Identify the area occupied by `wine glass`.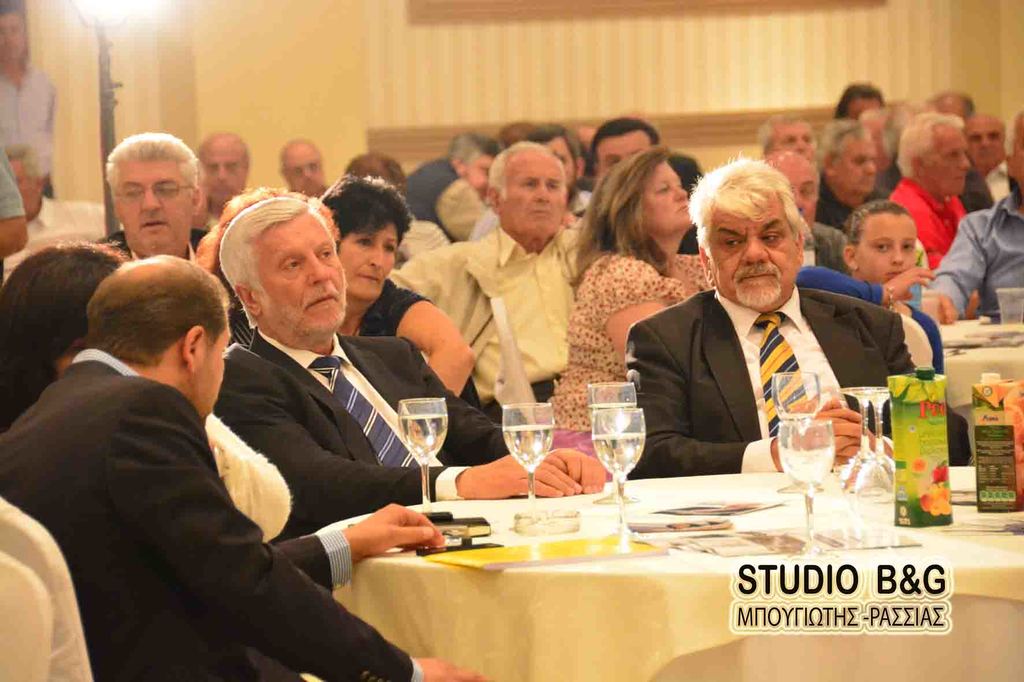
Area: box=[852, 388, 892, 543].
